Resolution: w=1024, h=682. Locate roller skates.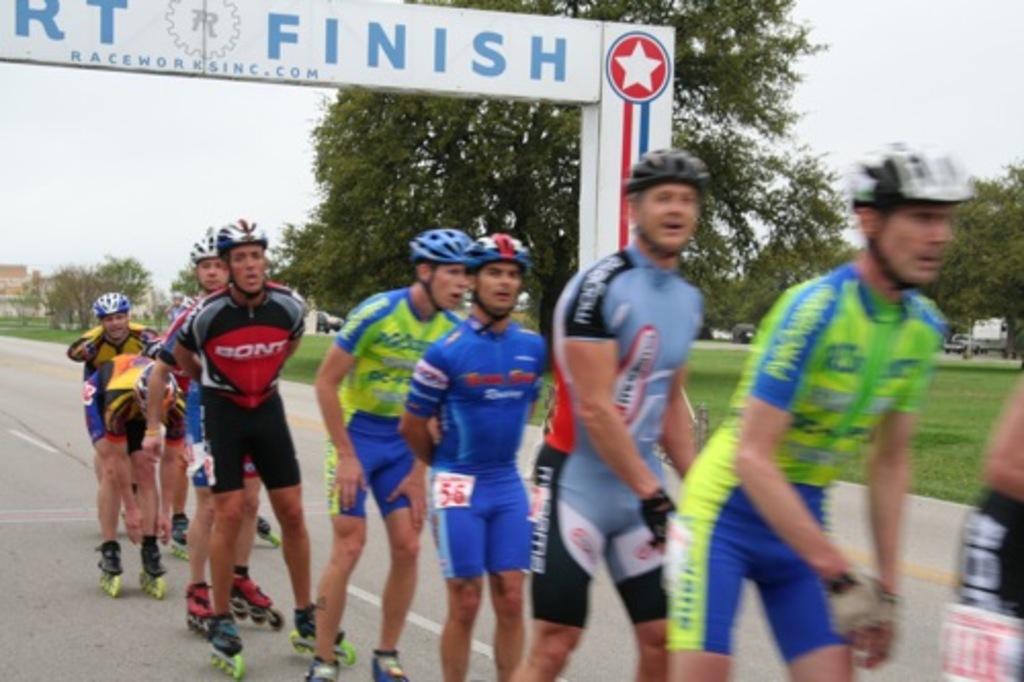
(180, 578, 215, 633).
